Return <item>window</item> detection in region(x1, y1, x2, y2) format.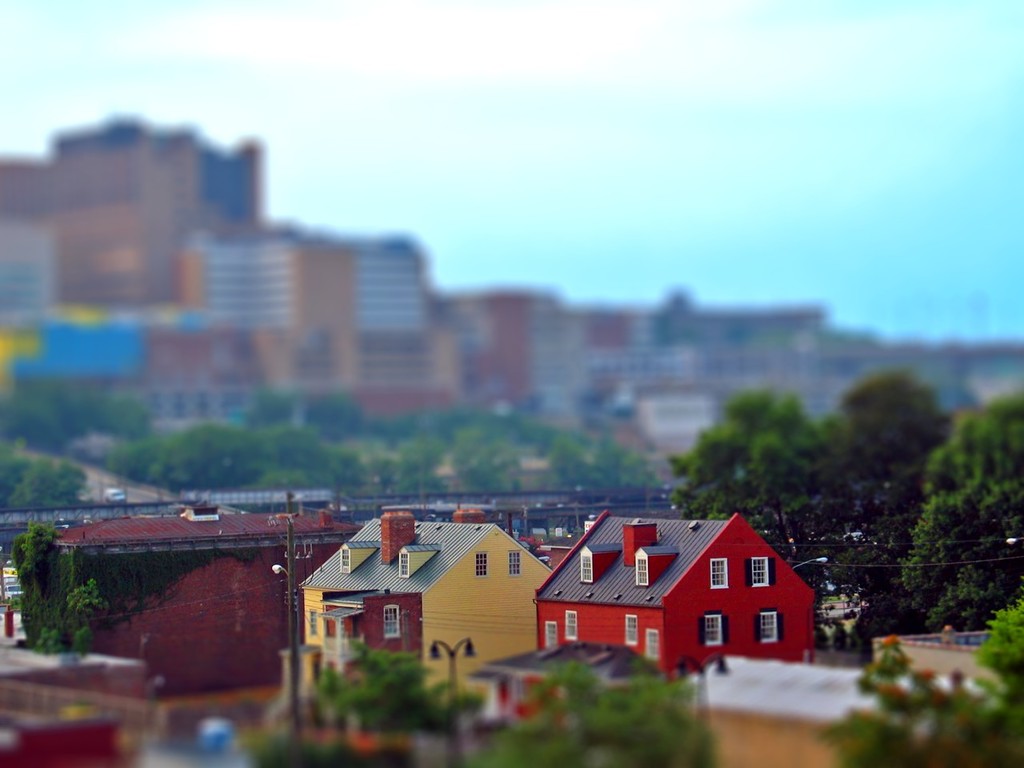
region(474, 550, 491, 576).
